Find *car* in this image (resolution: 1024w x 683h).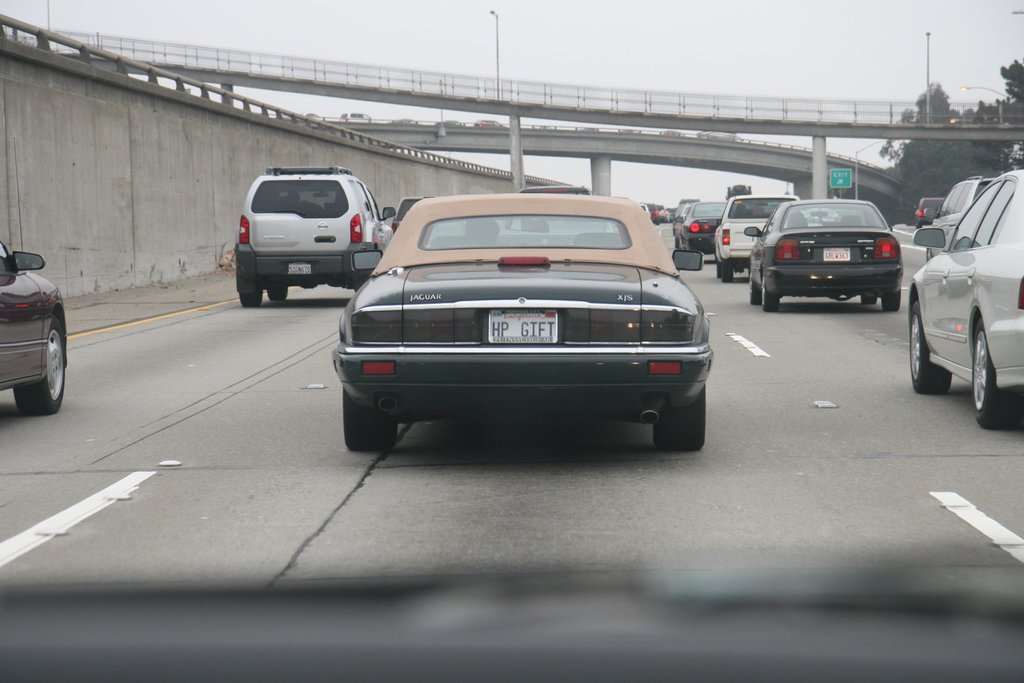
select_region(707, 197, 799, 283).
